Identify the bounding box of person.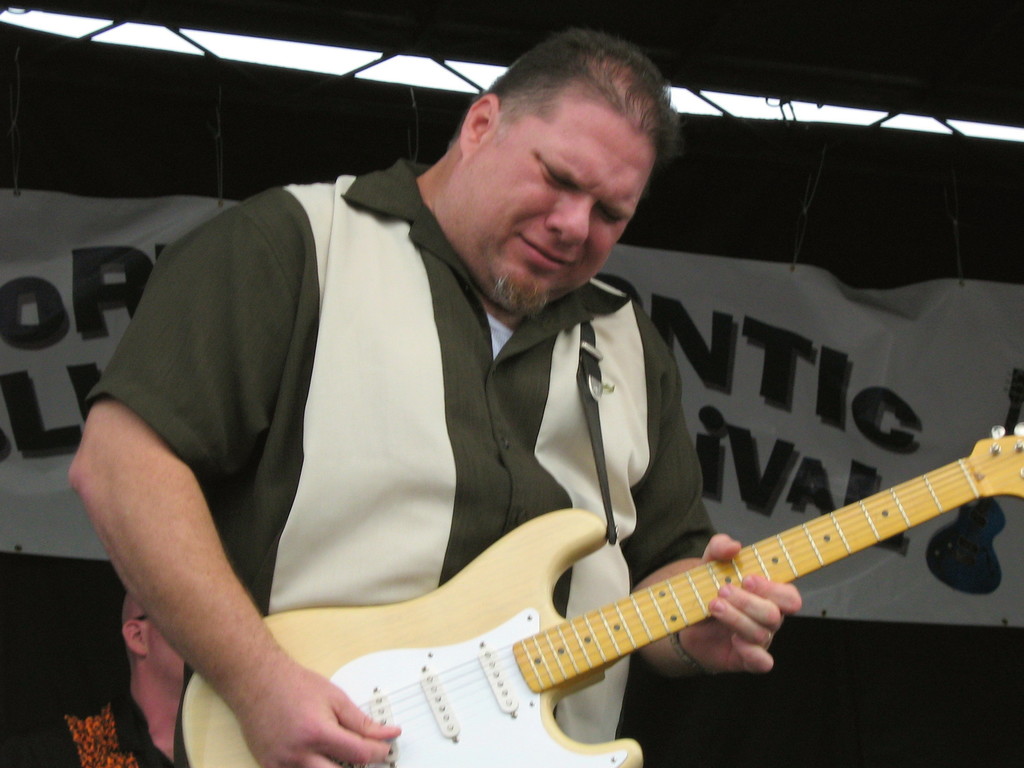
bbox(109, 127, 802, 767).
